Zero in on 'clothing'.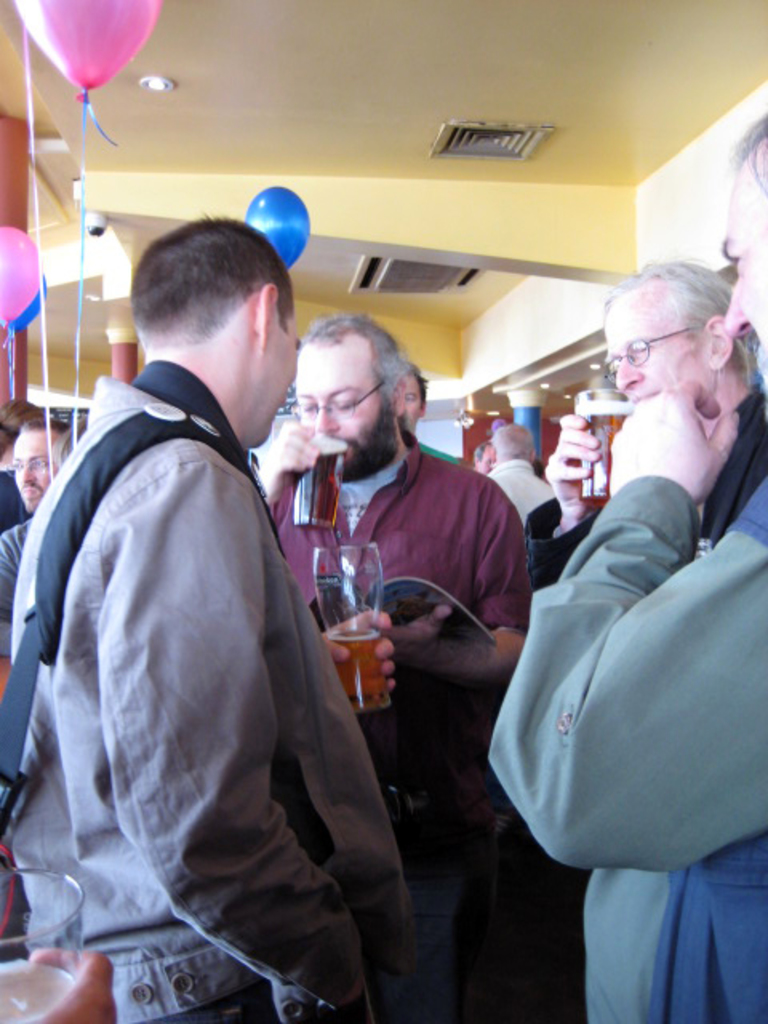
Zeroed in: 262, 440, 544, 1022.
